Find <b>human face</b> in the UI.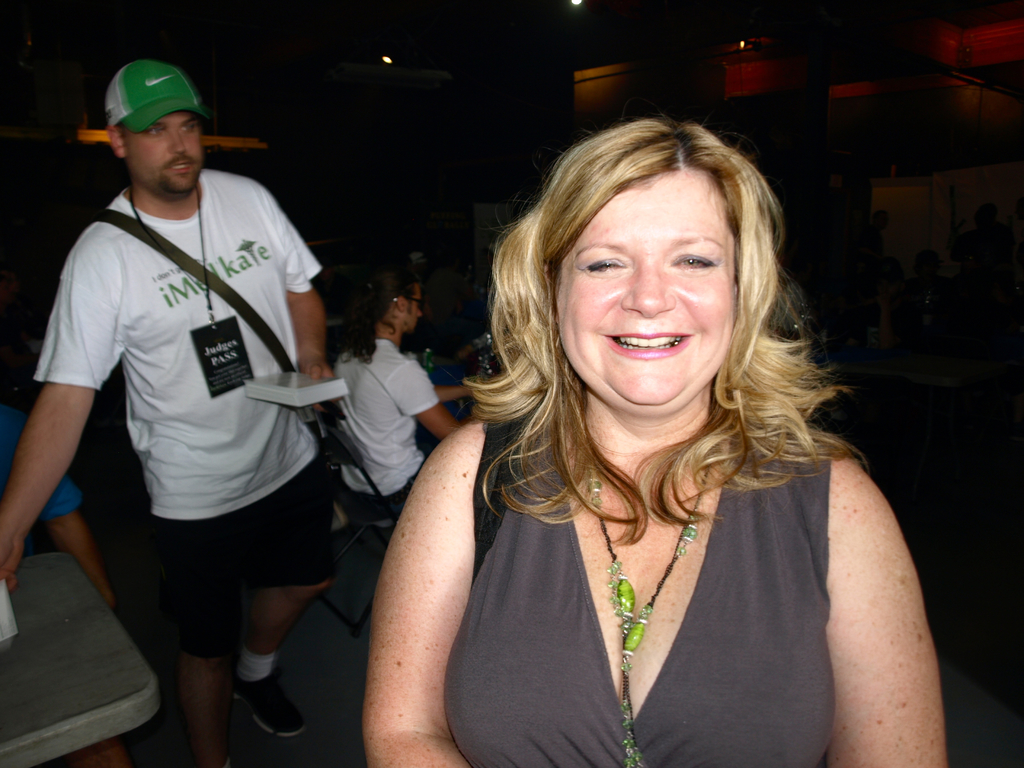
UI element at l=410, t=282, r=422, b=331.
